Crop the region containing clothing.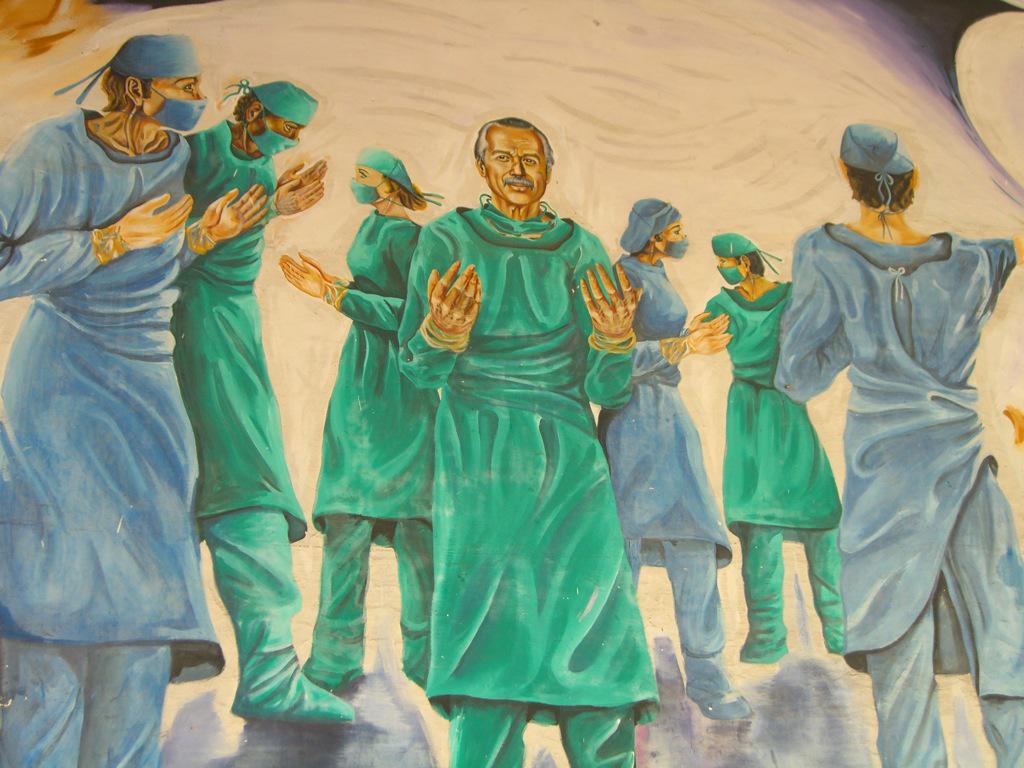
Crop region: l=600, t=250, r=736, b=679.
